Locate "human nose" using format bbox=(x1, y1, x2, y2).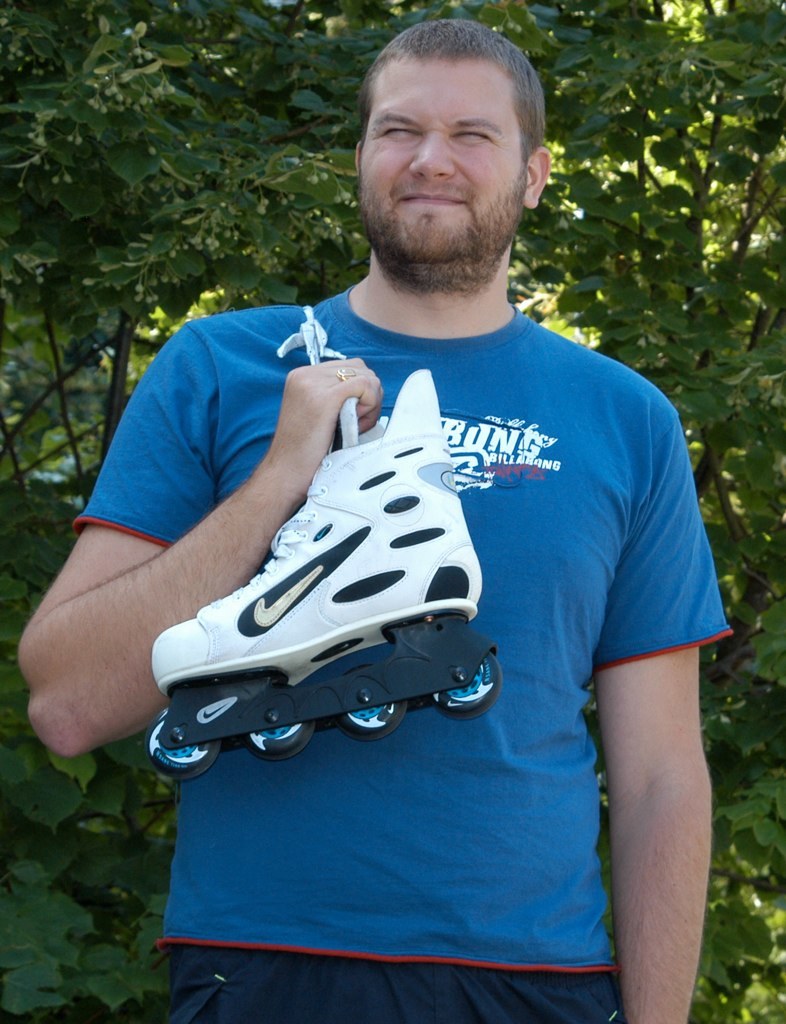
bbox=(406, 133, 454, 178).
